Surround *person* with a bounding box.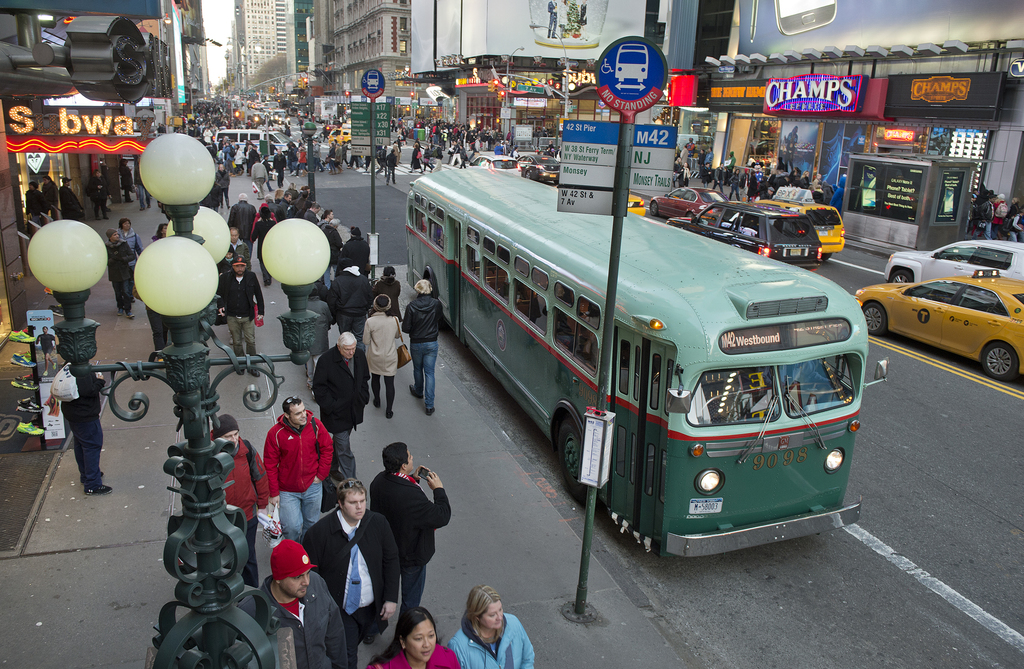
<box>304,204,323,223</box>.
